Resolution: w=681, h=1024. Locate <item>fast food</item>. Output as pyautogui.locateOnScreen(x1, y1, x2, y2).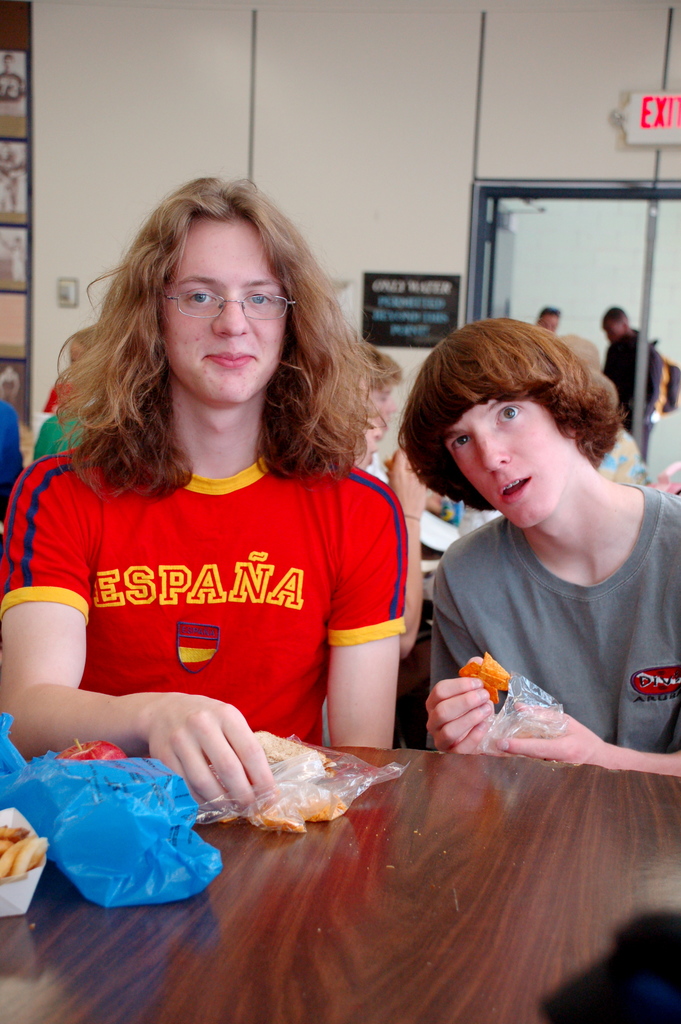
pyautogui.locateOnScreen(248, 785, 346, 834).
